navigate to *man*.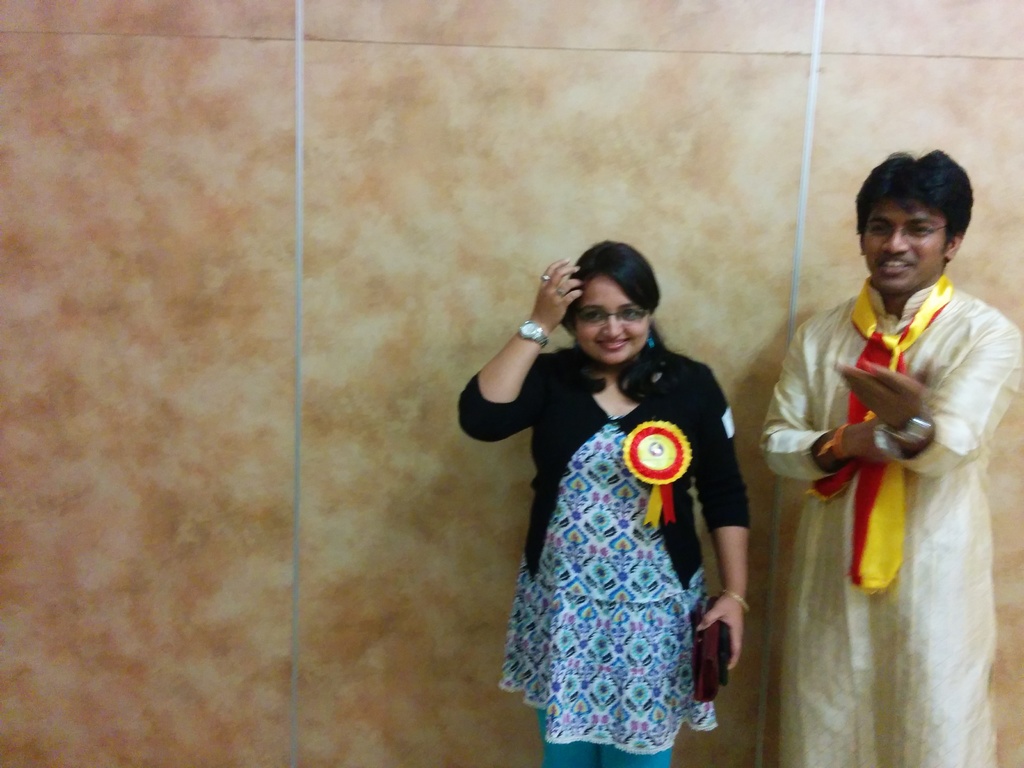
Navigation target: 744/131/1017/755.
